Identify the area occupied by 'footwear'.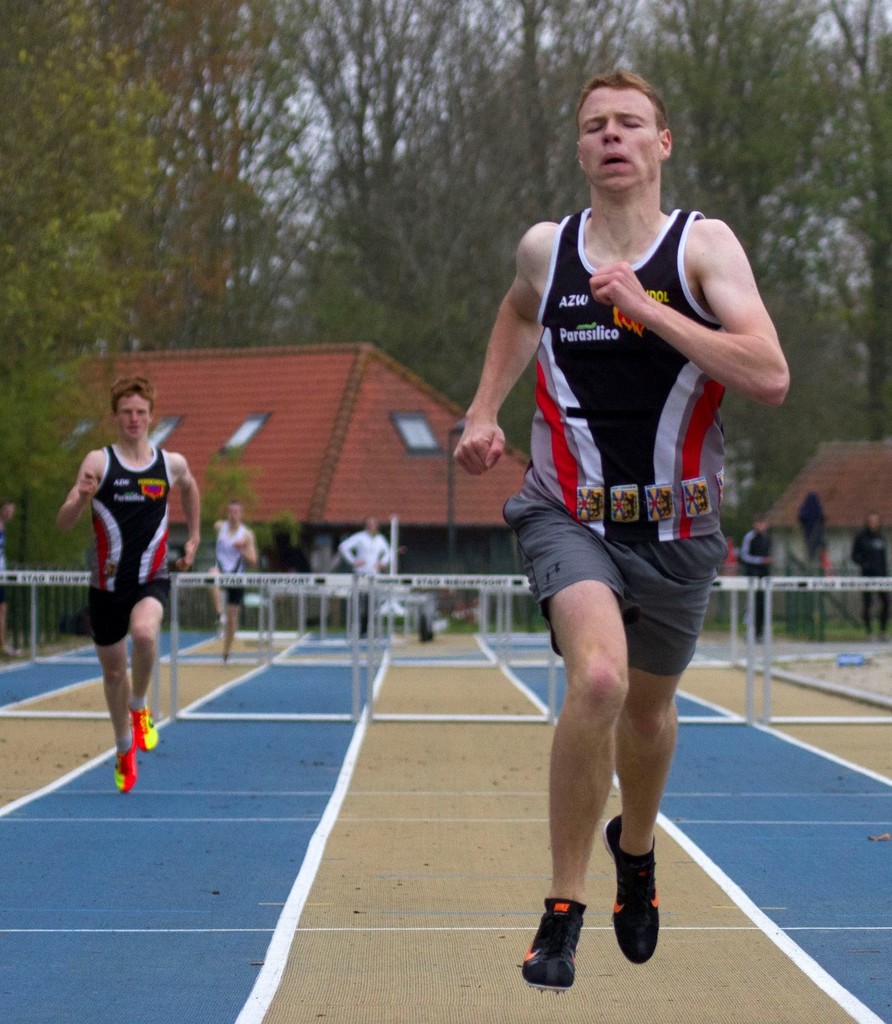
Area: box=[603, 847, 674, 969].
